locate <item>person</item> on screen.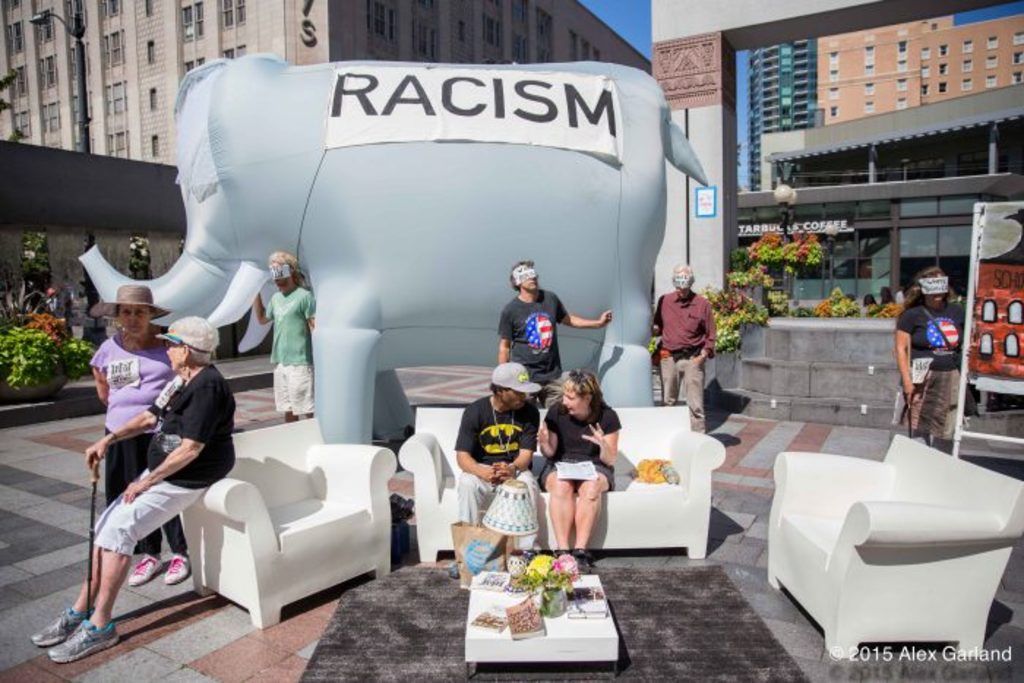
On screen at <region>897, 265, 970, 427</region>.
